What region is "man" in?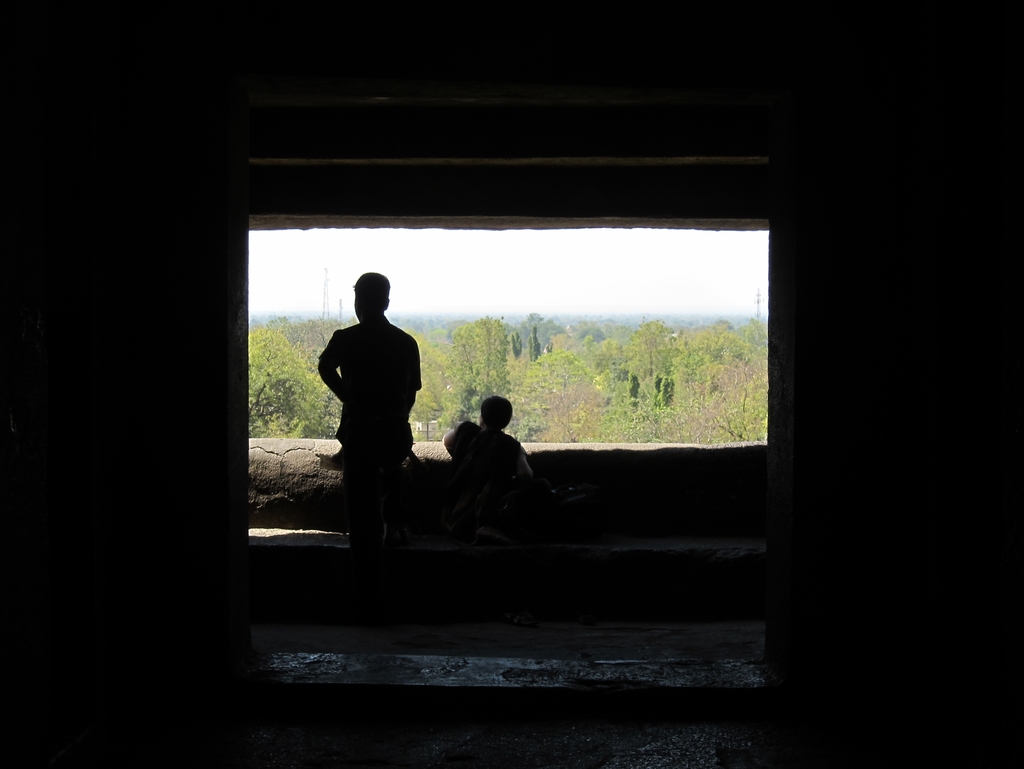
(left=317, top=271, right=425, bottom=557).
